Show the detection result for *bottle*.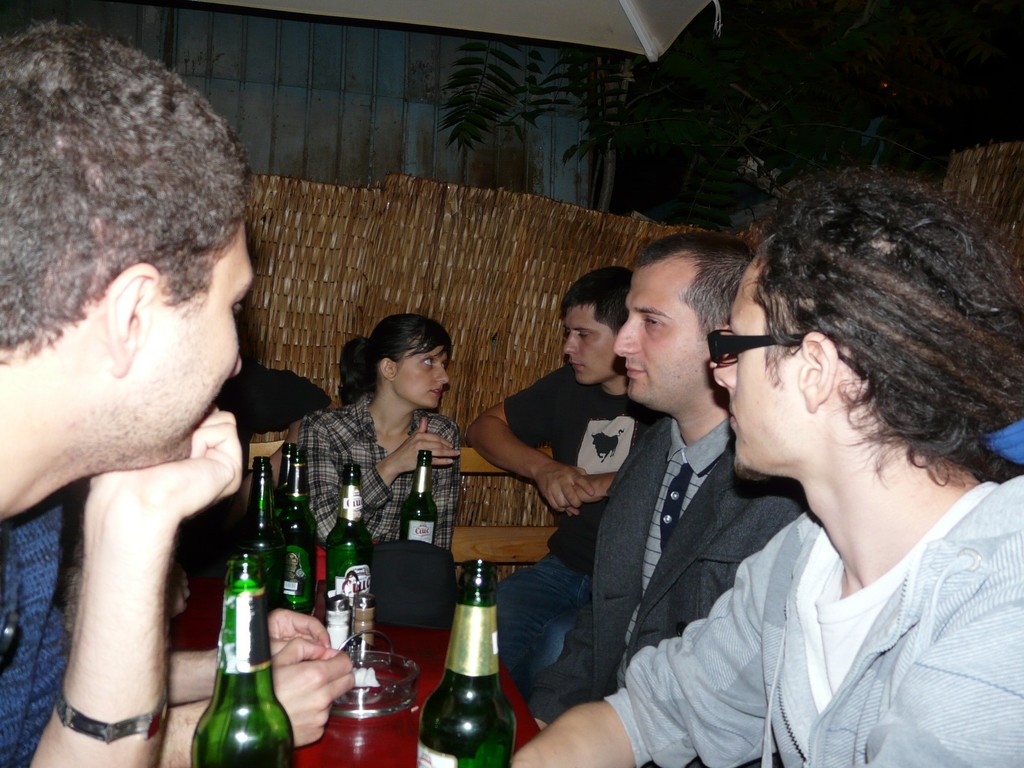
[x1=271, y1=441, x2=297, y2=519].
